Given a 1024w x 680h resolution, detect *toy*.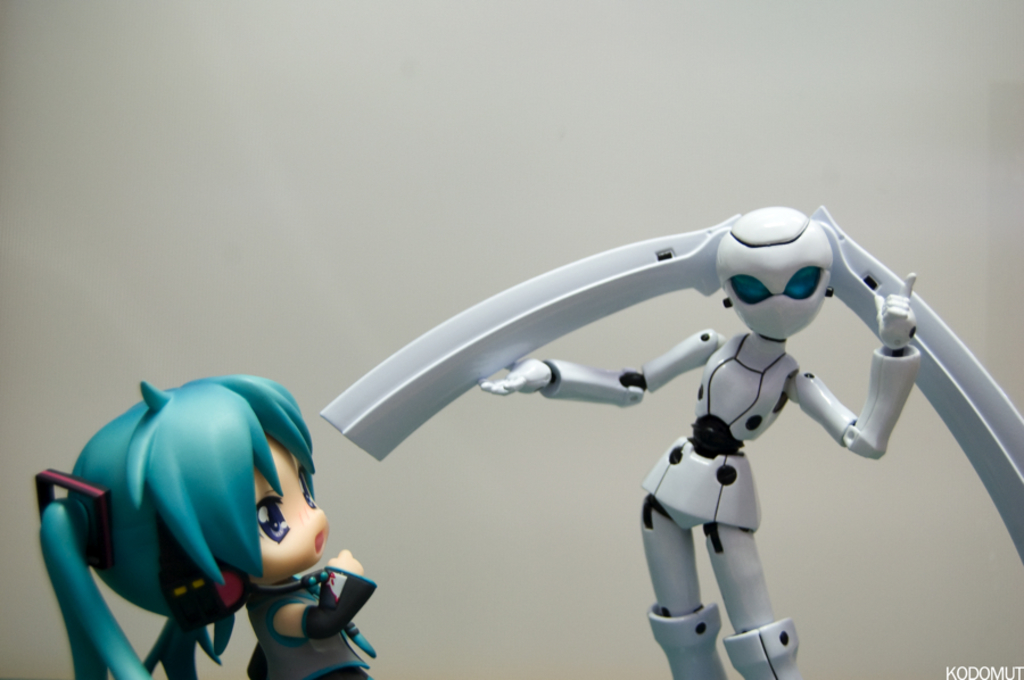
<bbox>33, 378, 380, 679</bbox>.
